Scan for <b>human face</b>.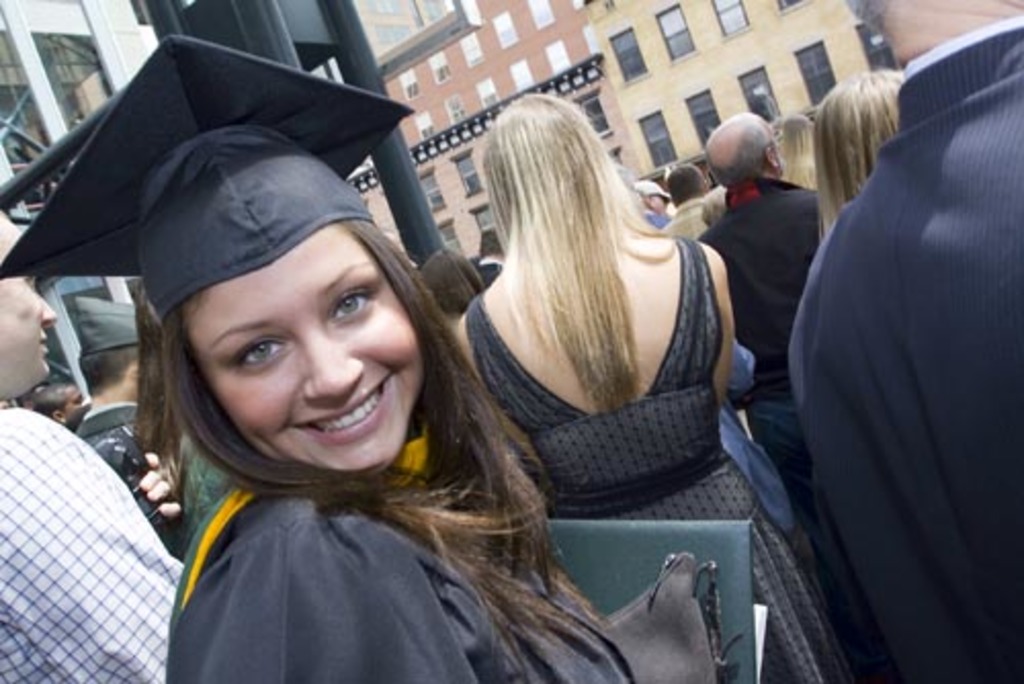
Scan result: (left=55, top=385, right=88, bottom=428).
